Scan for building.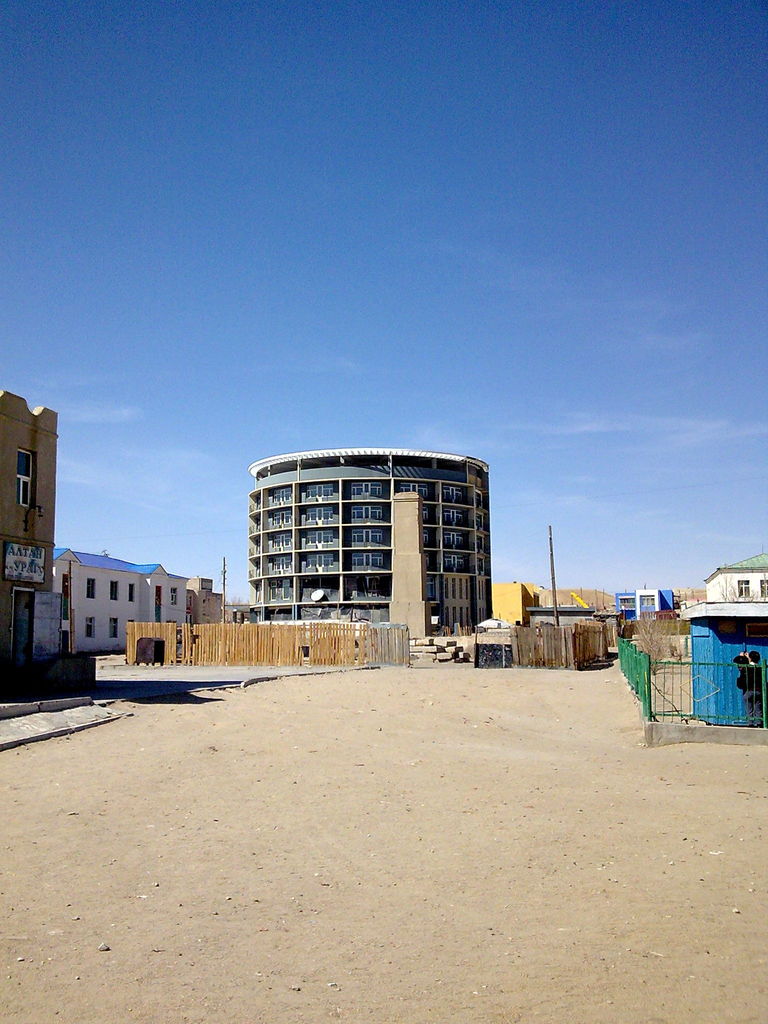
Scan result: bbox(56, 547, 188, 652).
